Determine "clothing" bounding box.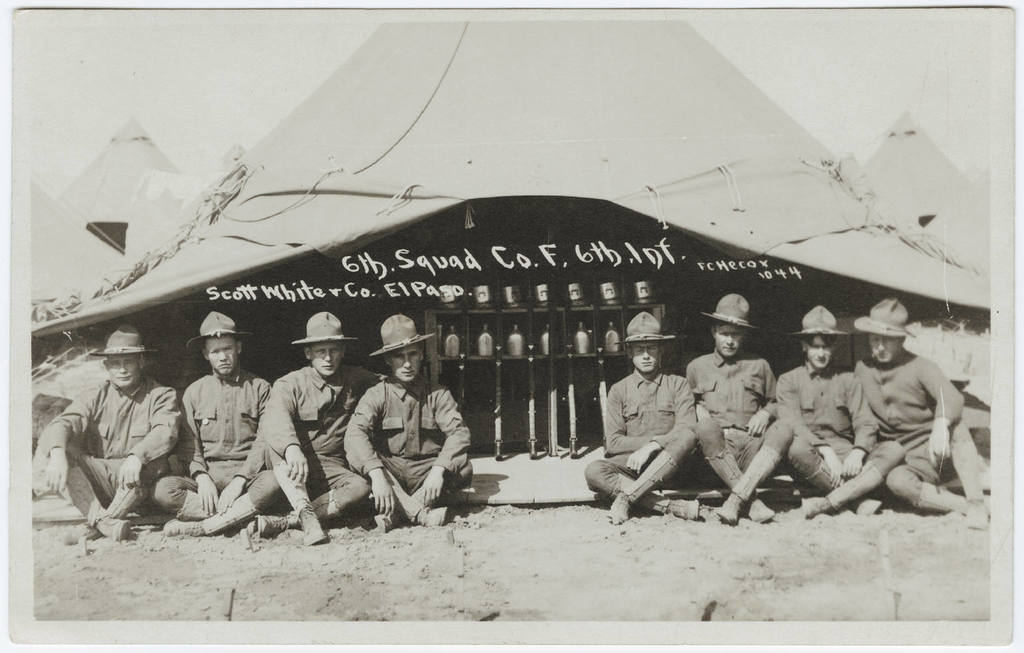
Determined: rect(342, 375, 480, 529).
